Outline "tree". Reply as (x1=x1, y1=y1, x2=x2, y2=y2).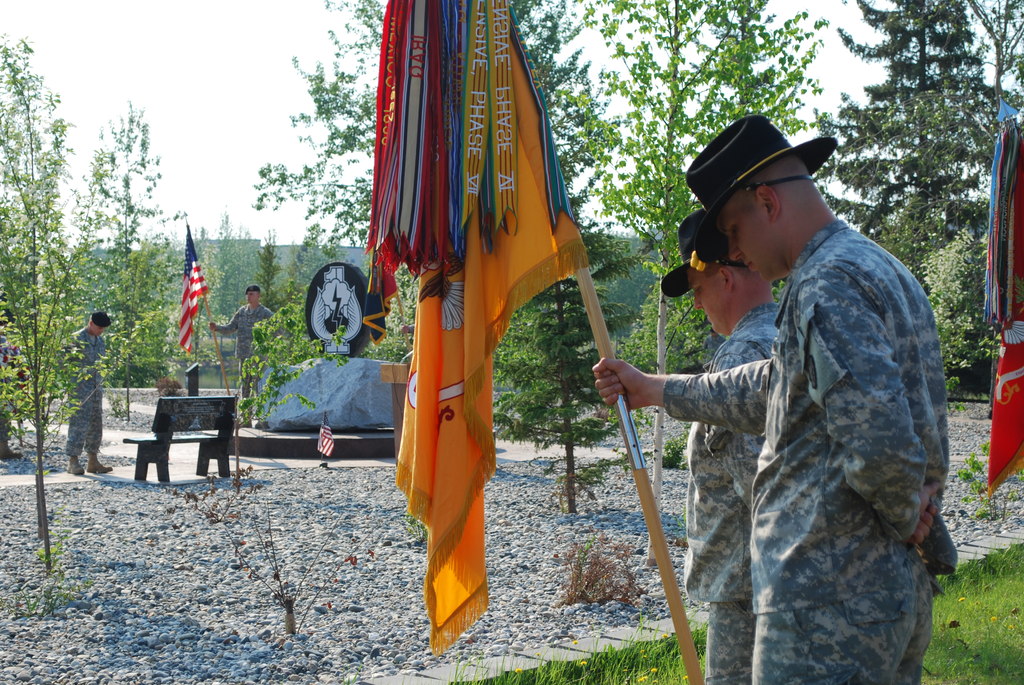
(x1=0, y1=38, x2=178, y2=563).
